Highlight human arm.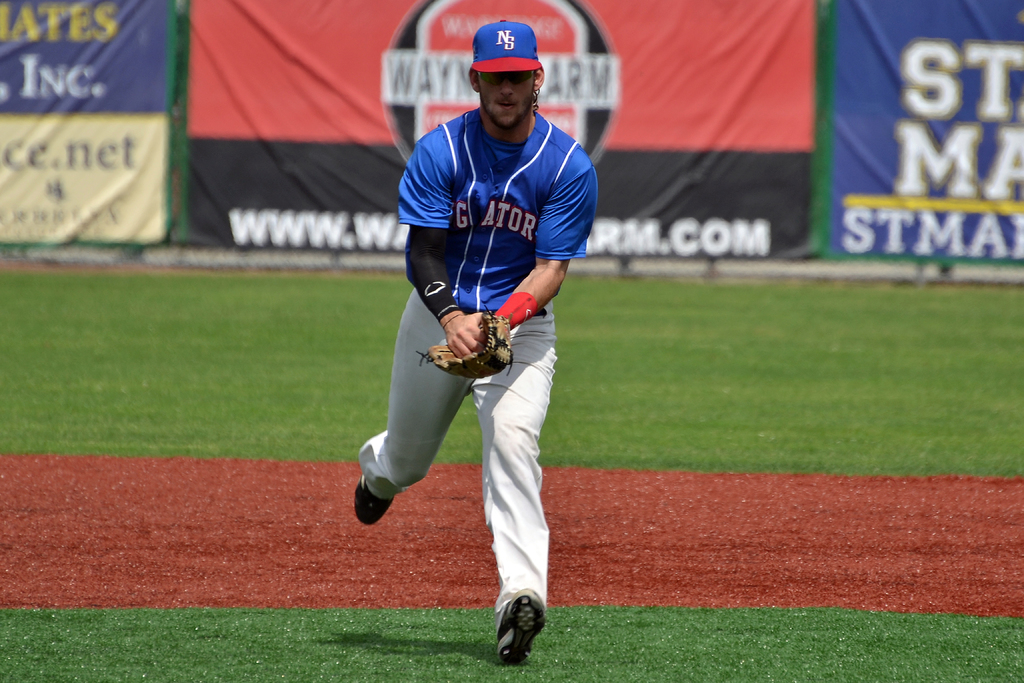
Highlighted region: bbox=(403, 146, 488, 359).
